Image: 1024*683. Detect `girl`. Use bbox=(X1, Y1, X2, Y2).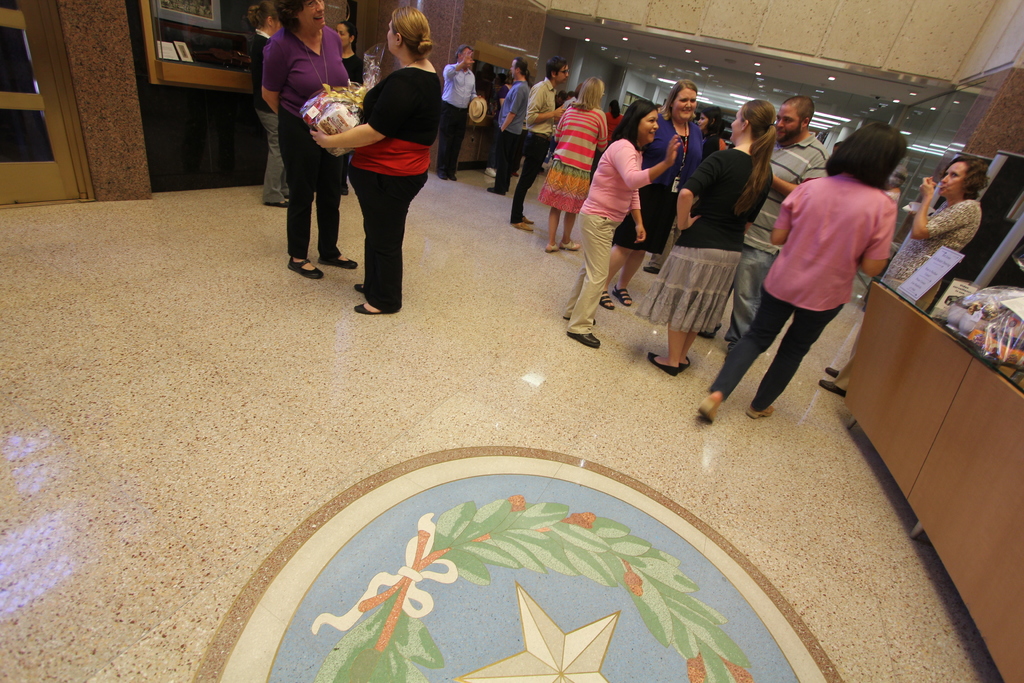
bbox=(305, 0, 456, 321).
